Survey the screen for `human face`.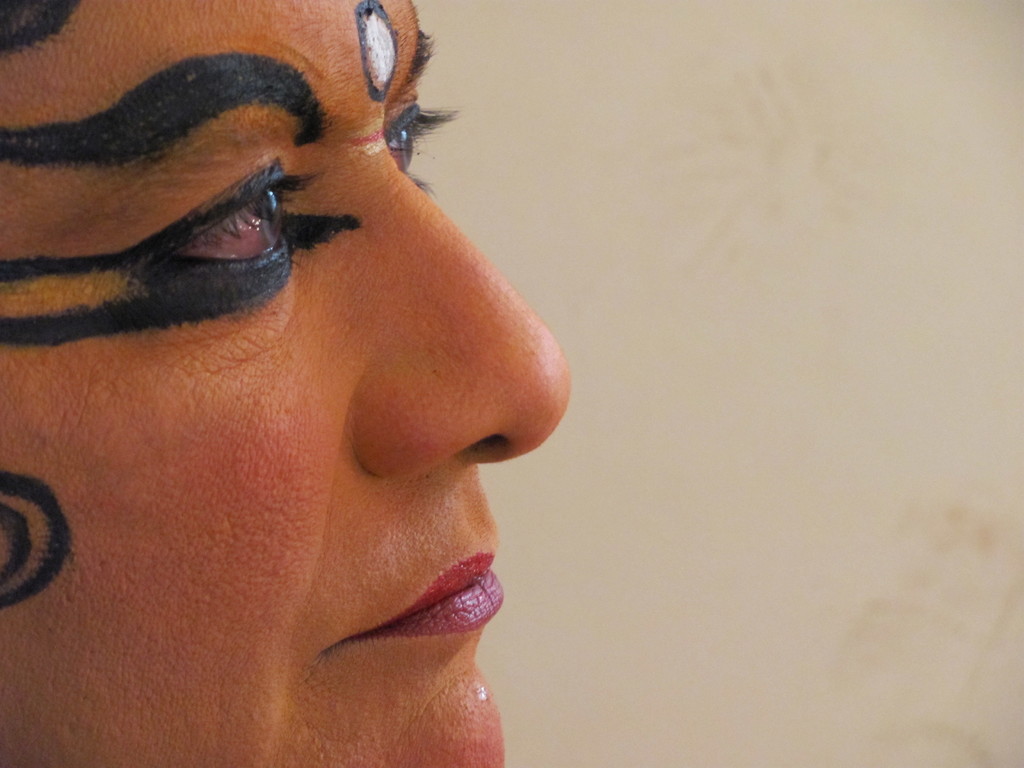
Survey found: (x1=0, y1=0, x2=572, y2=766).
